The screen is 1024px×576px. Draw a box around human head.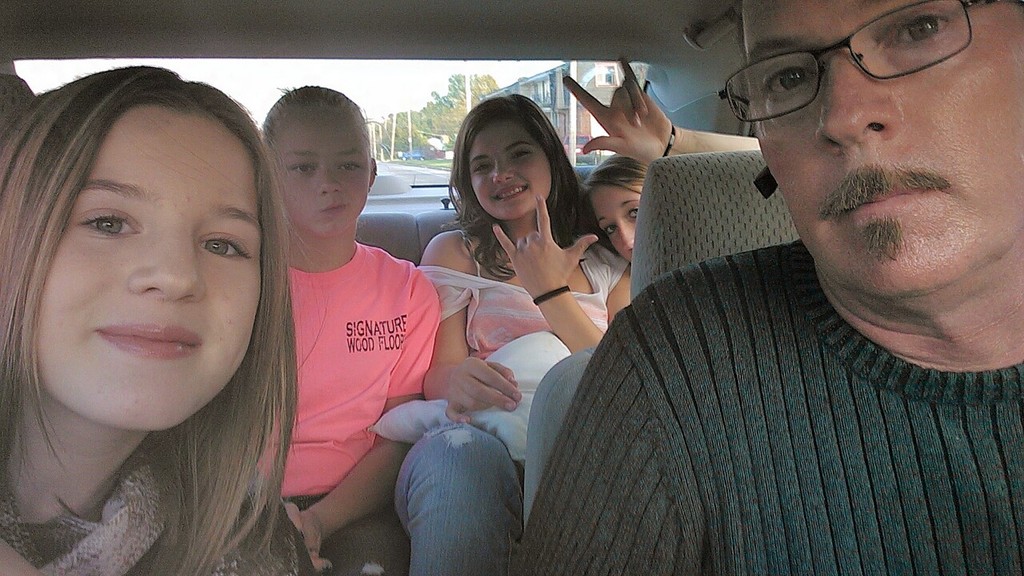
<region>714, 0, 1021, 308</region>.
